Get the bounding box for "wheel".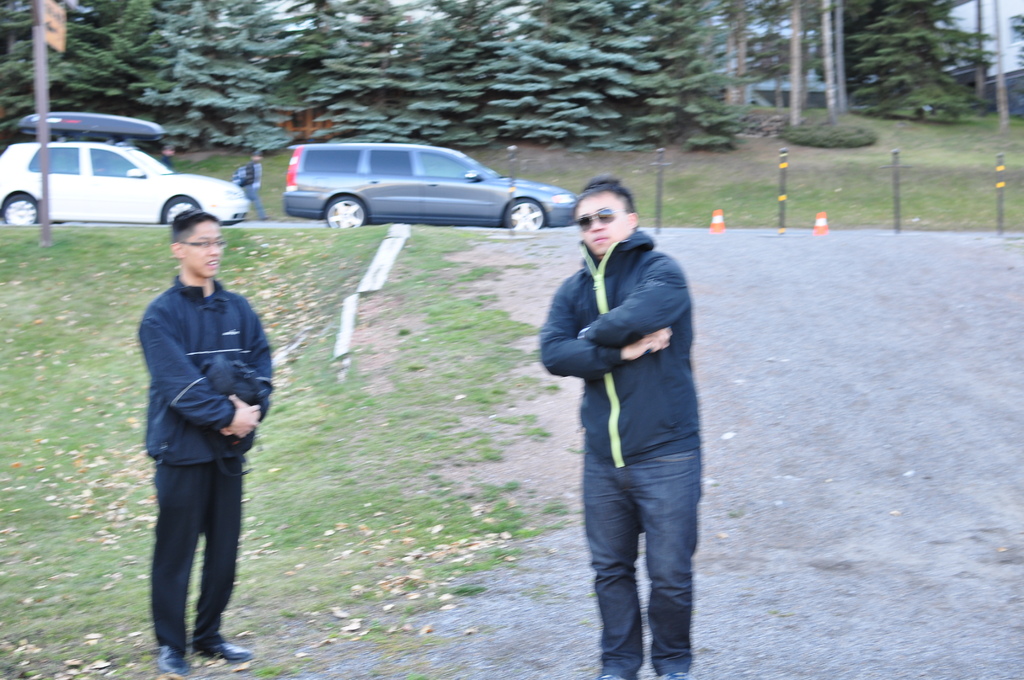
BBox(164, 195, 200, 222).
